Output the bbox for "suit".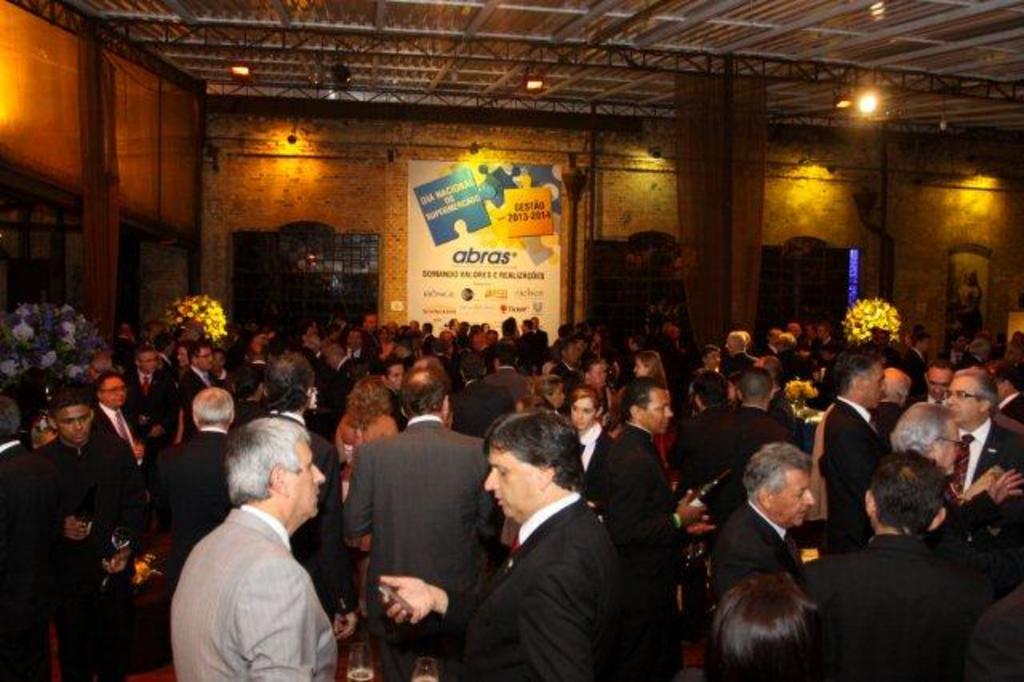
BBox(22, 435, 134, 663).
